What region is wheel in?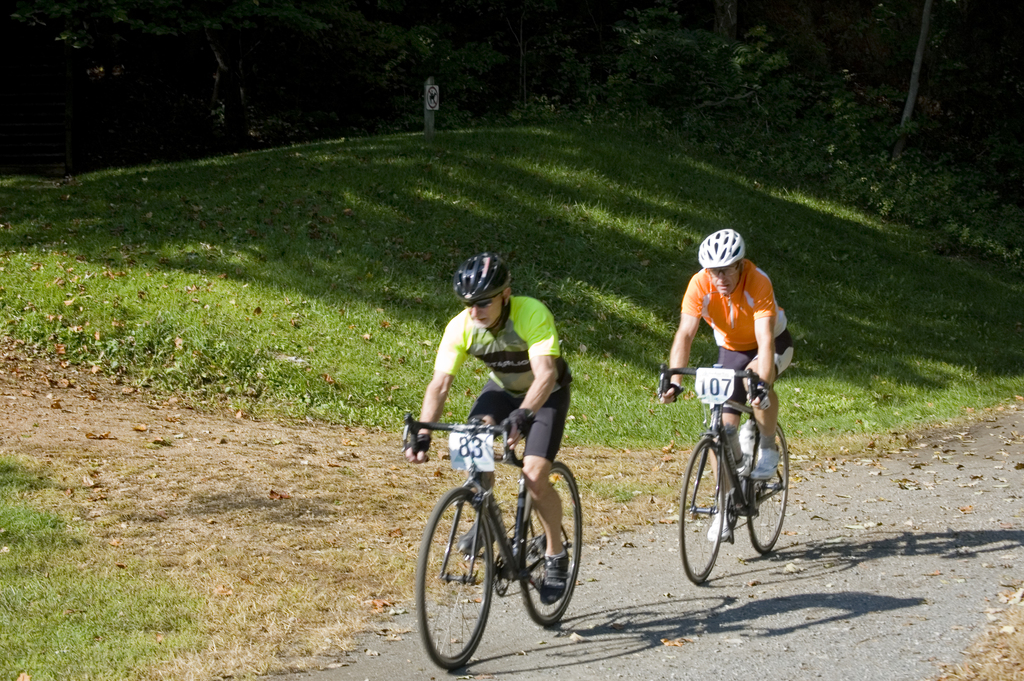
<bbox>514, 462, 588, 632</bbox>.
